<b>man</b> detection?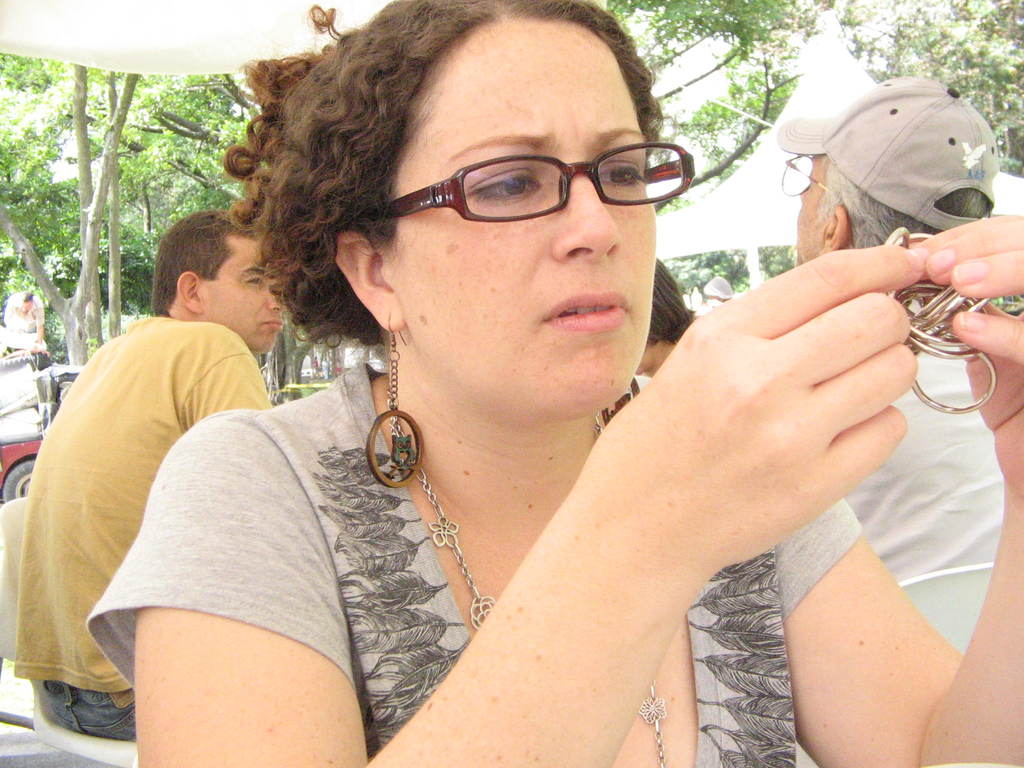
crop(789, 73, 1023, 767)
